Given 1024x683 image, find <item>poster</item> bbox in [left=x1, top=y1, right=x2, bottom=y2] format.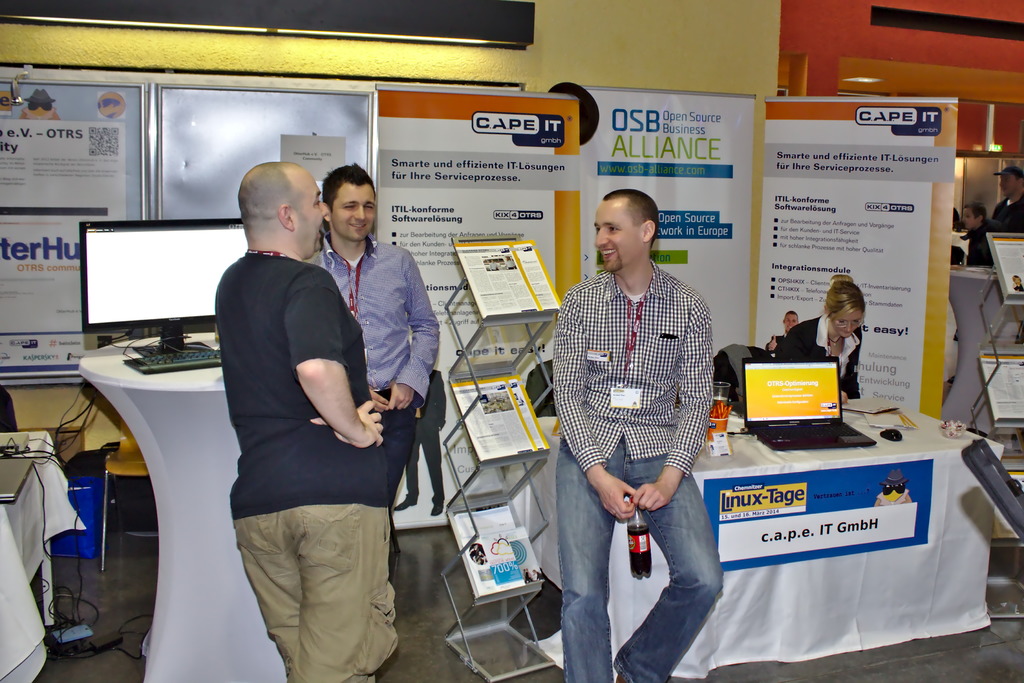
[left=280, top=131, right=348, bottom=164].
